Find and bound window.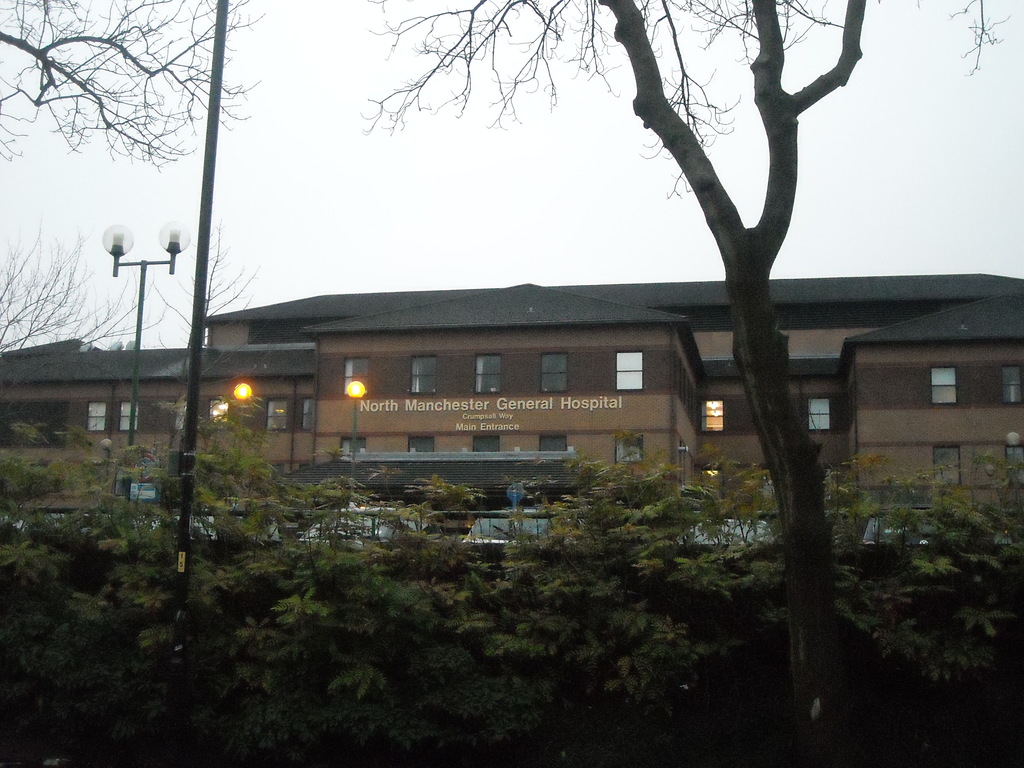
Bound: (1007,444,1023,479).
